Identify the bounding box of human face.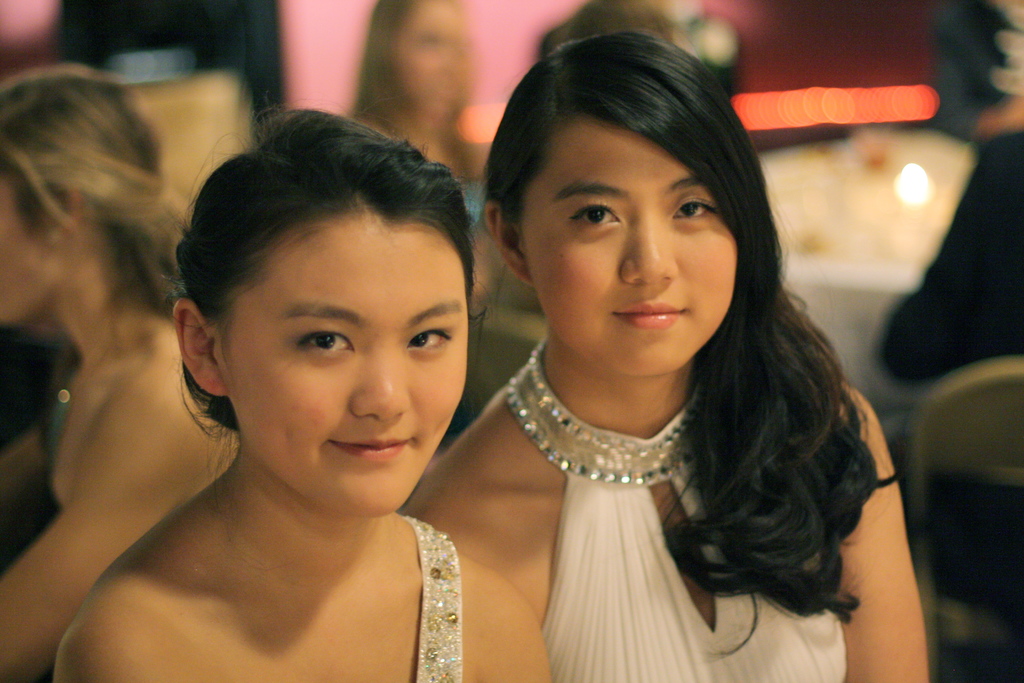
[x1=224, y1=215, x2=471, y2=517].
